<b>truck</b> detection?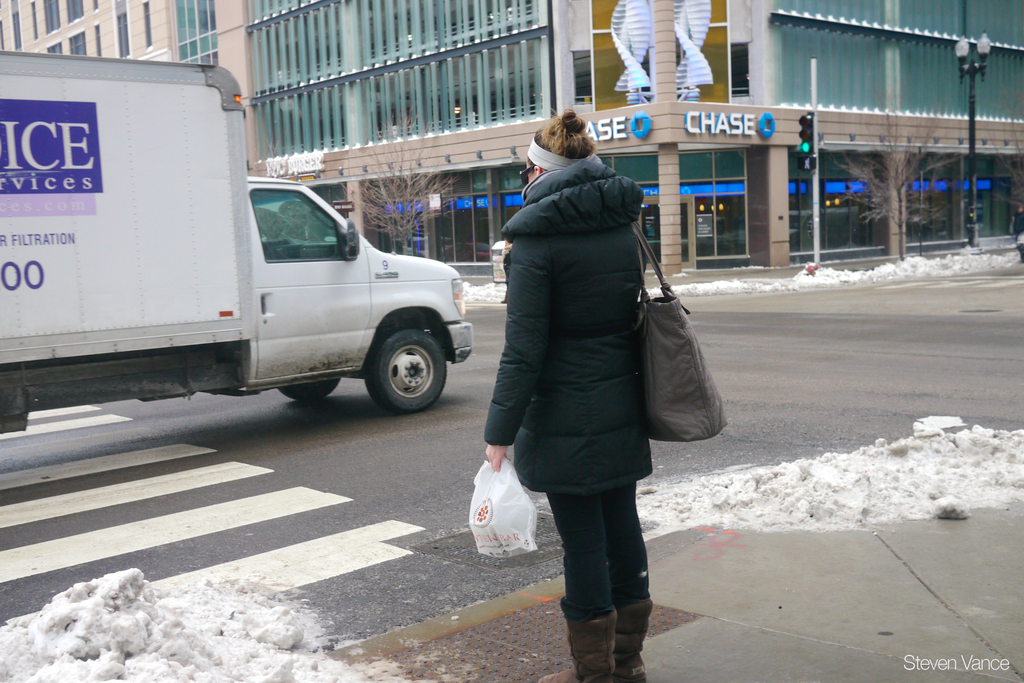
{"left": 3, "top": 96, "right": 455, "bottom": 443}
